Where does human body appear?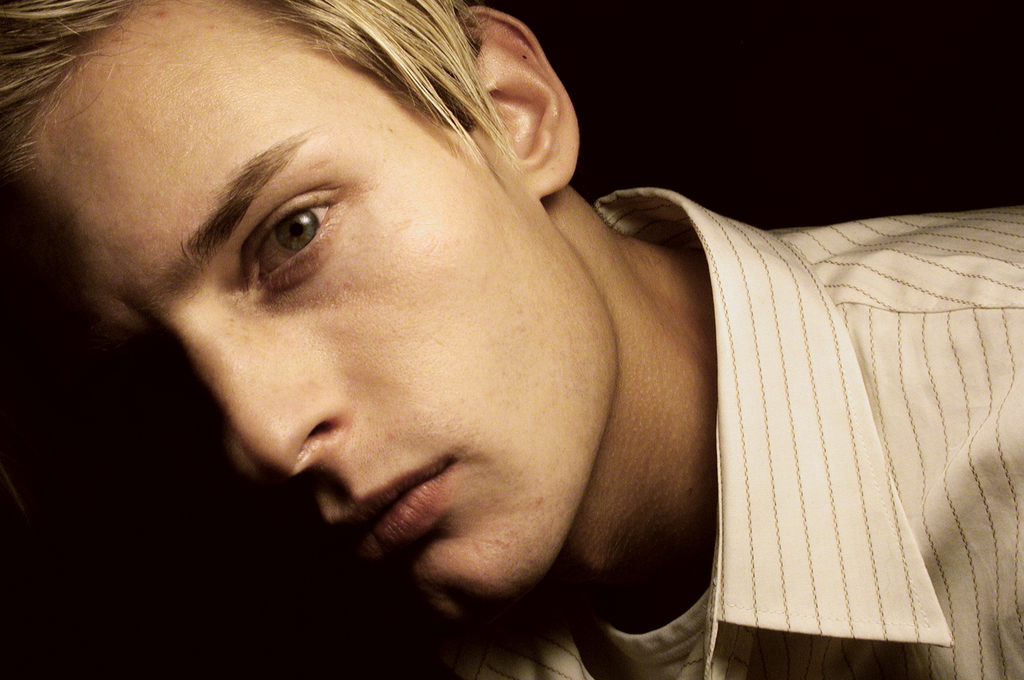
Appears at (x1=97, y1=45, x2=995, y2=679).
